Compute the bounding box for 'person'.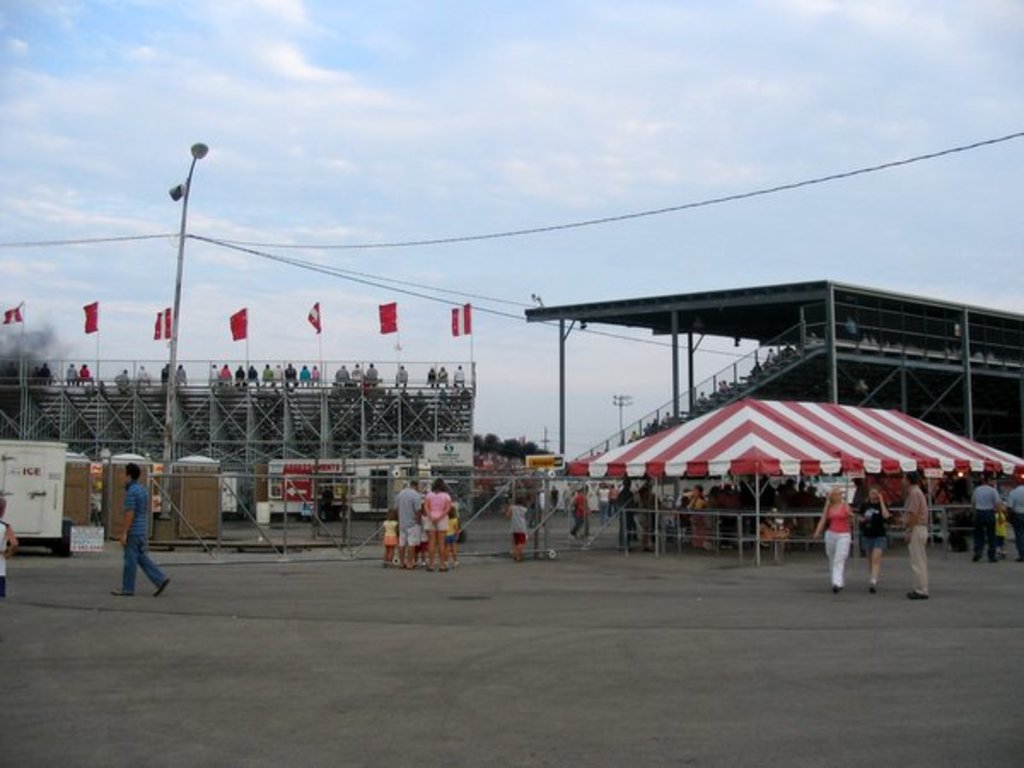
{"left": 246, "top": 362, "right": 261, "bottom": 389}.
